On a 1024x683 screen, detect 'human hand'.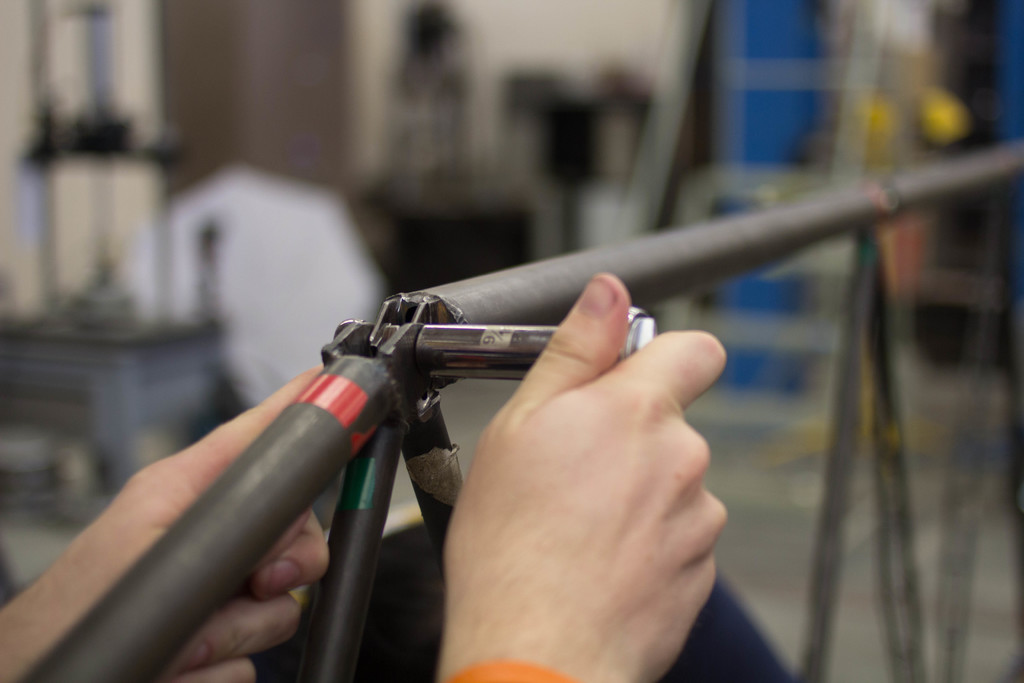
detection(428, 310, 753, 659).
